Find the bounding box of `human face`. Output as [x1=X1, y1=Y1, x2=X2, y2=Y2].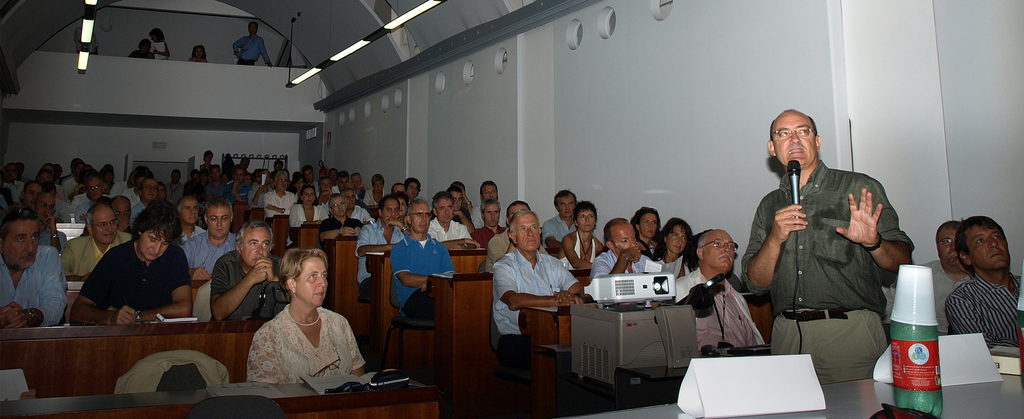
[x1=1, y1=219, x2=40, y2=269].
